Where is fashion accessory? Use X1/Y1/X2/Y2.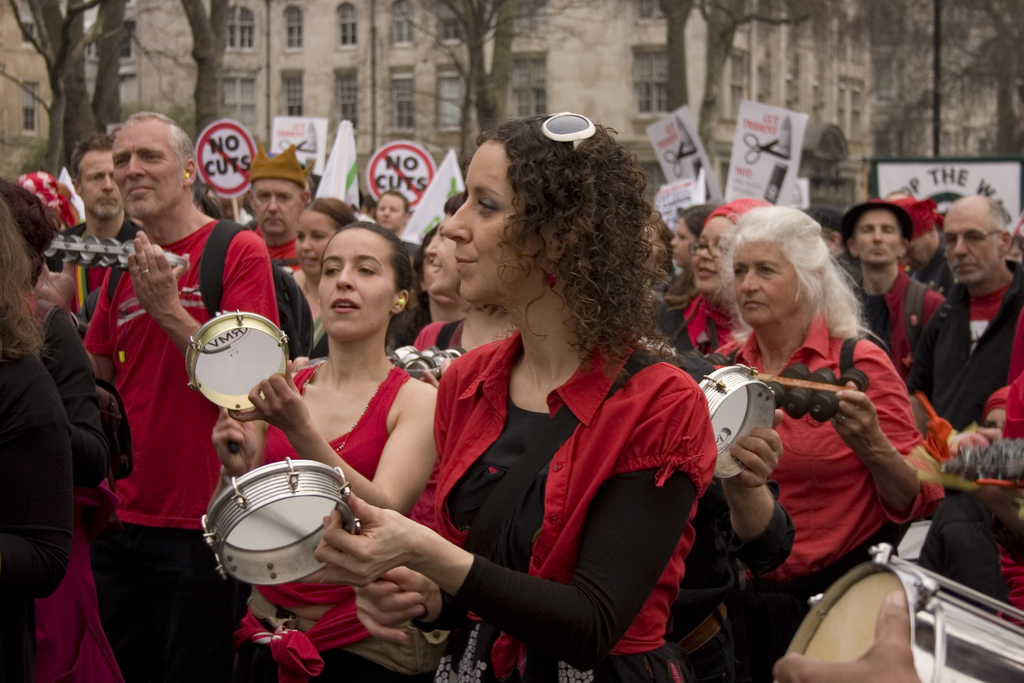
834/412/846/426.
